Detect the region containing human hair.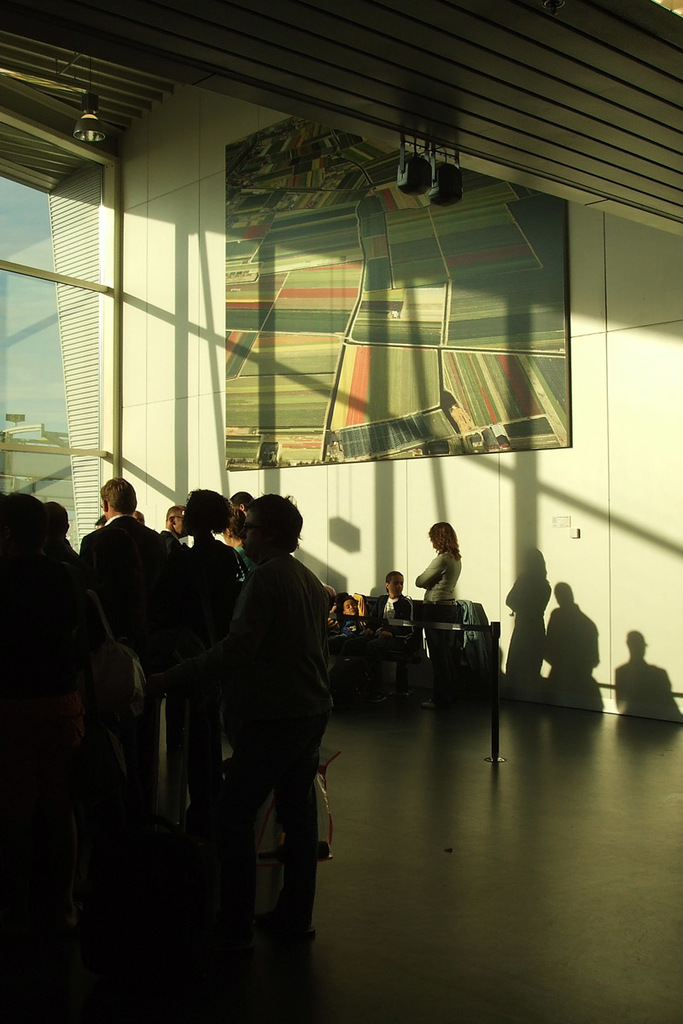
429:519:462:558.
